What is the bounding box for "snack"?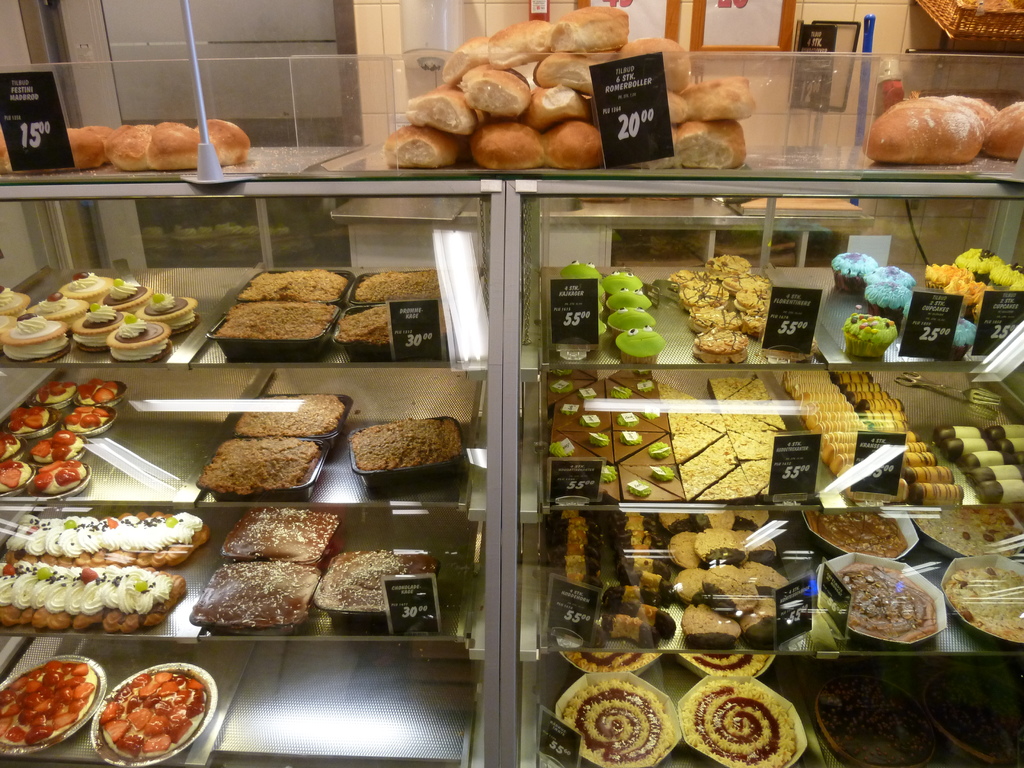
{"x1": 740, "y1": 559, "x2": 780, "y2": 633}.
